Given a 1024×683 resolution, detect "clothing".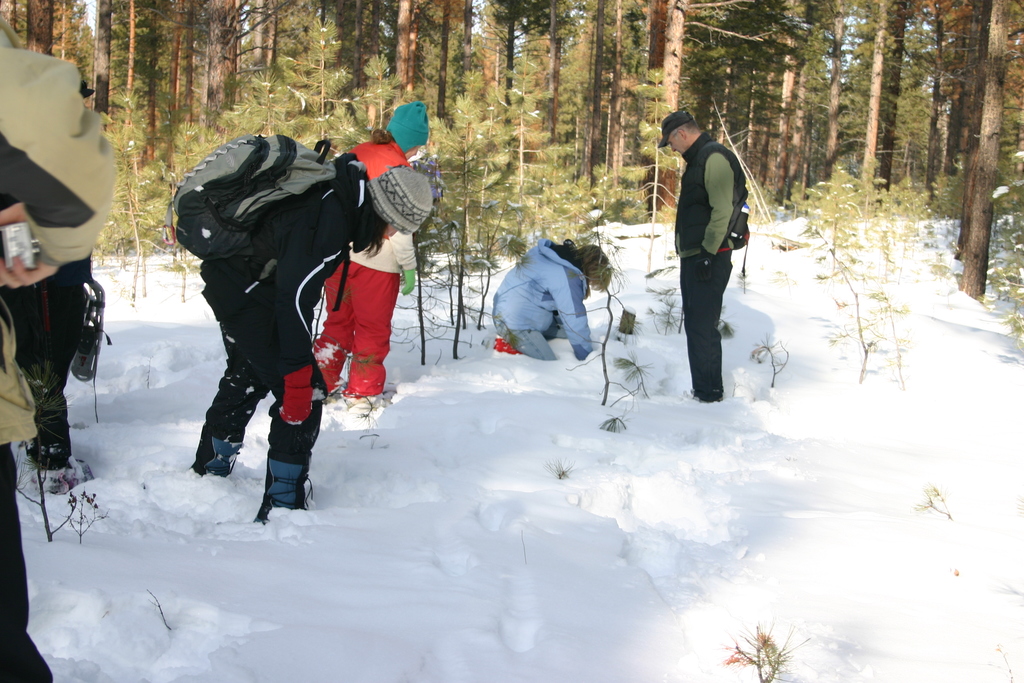
x1=493 y1=240 x2=593 y2=361.
